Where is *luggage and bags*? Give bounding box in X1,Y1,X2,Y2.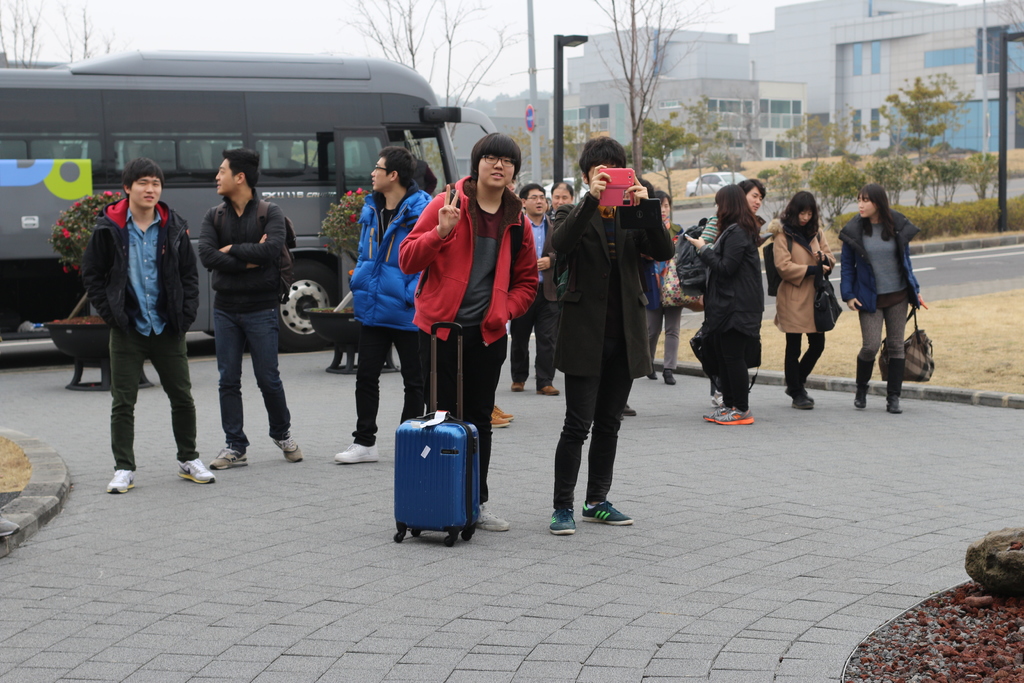
212,199,299,304.
